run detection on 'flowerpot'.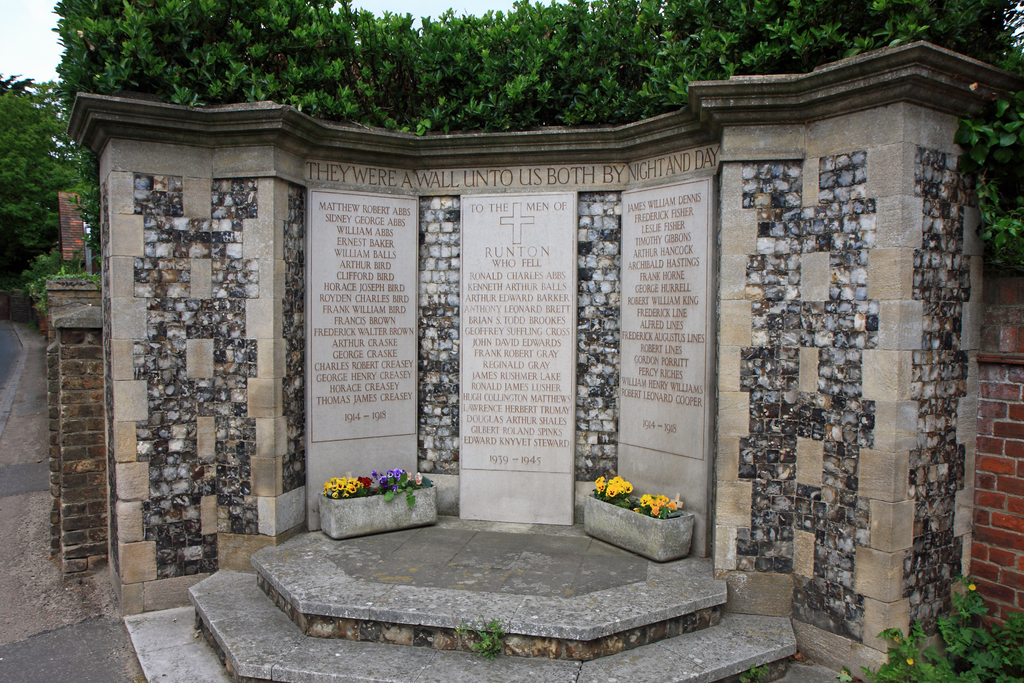
Result: x1=316, y1=486, x2=441, y2=541.
